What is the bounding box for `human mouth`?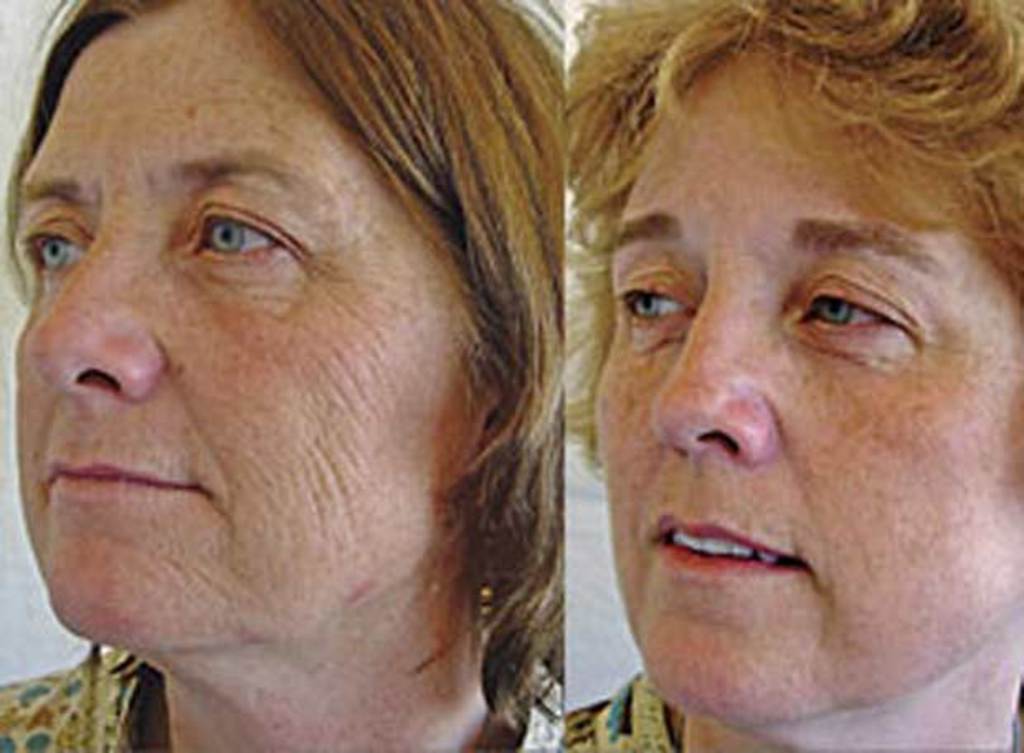
box(41, 454, 210, 497).
